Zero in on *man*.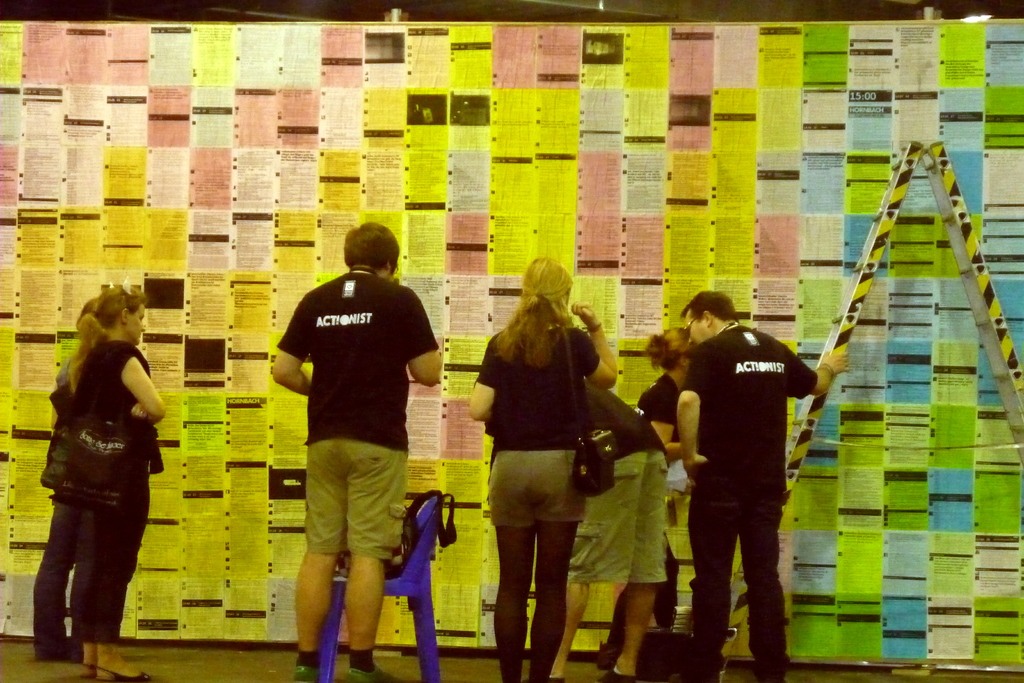
Zeroed in: (left=676, top=294, right=851, bottom=682).
